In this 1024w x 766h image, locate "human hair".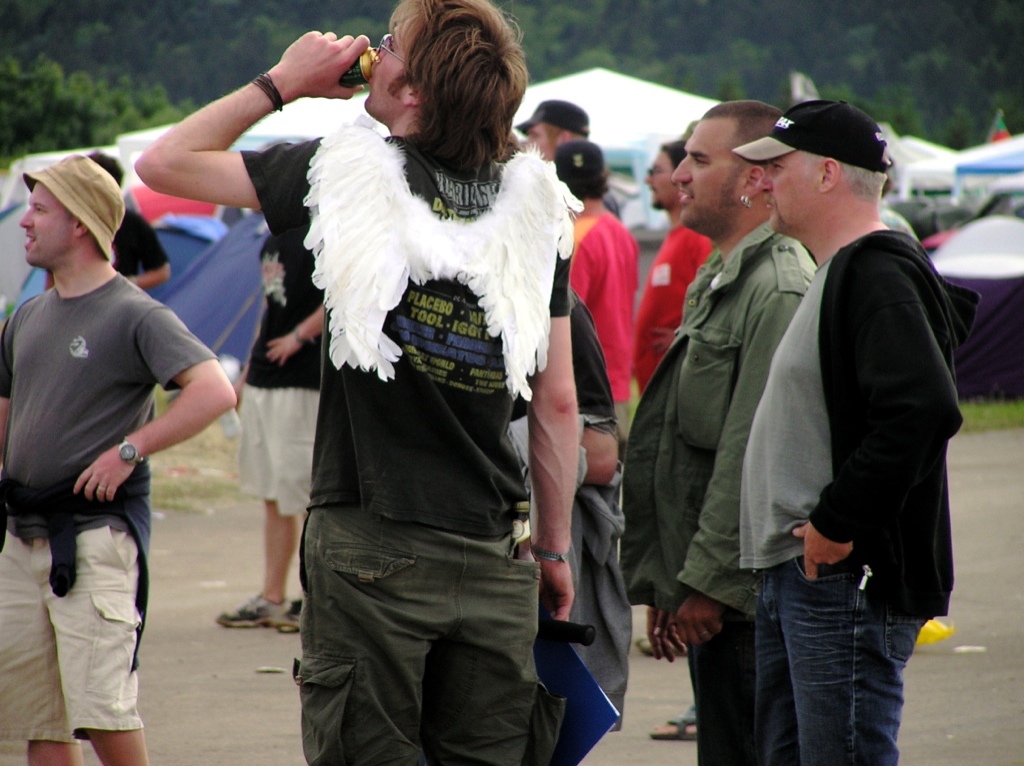
Bounding box: (left=562, top=167, right=612, bottom=201).
